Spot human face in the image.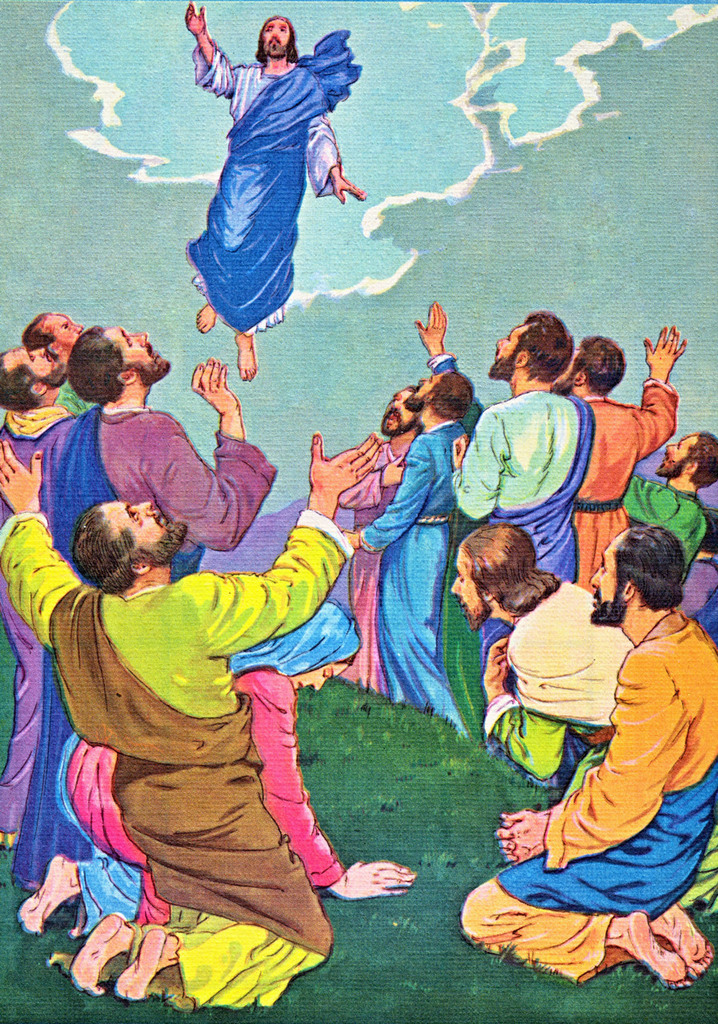
human face found at region(383, 390, 411, 443).
